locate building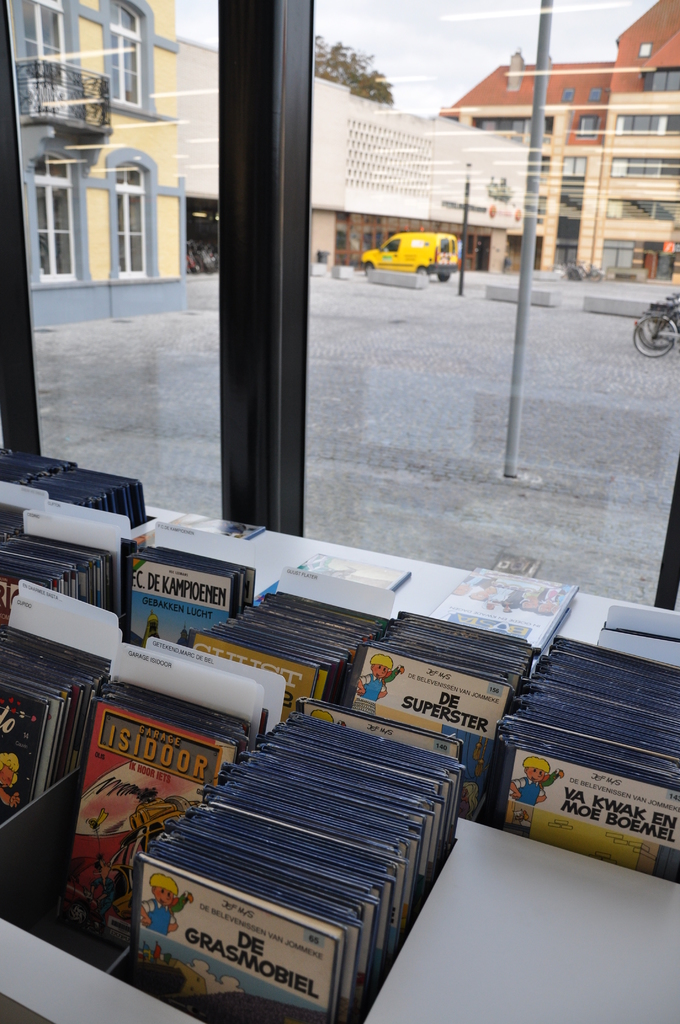
BBox(178, 42, 533, 257)
